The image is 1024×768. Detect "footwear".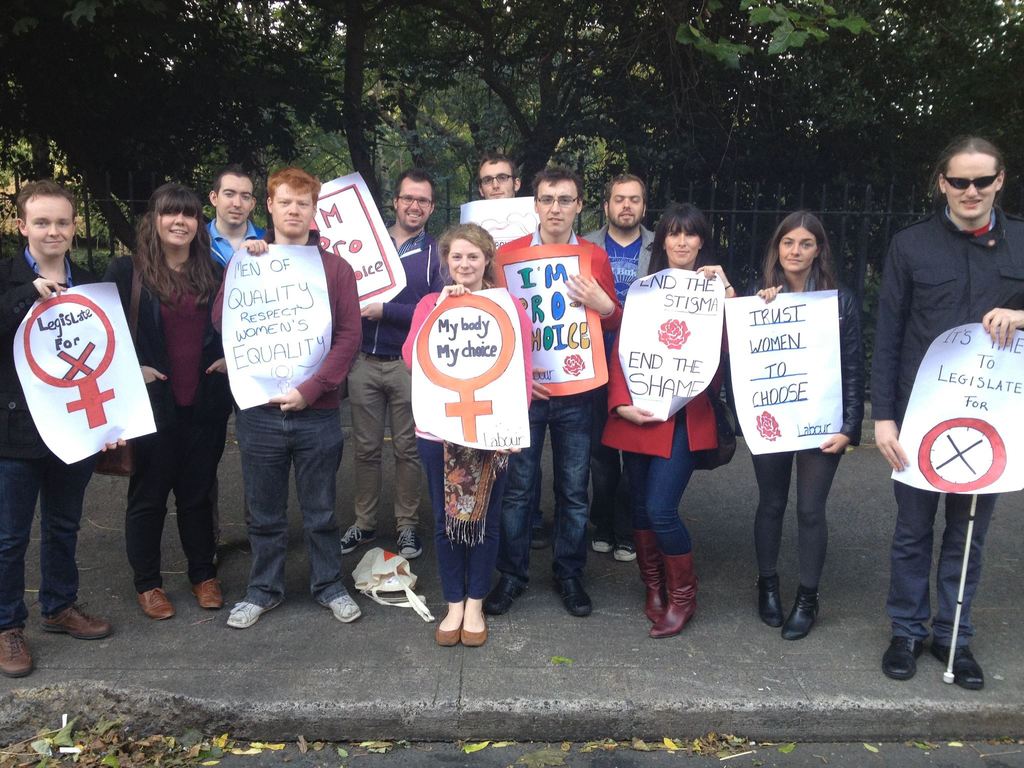
Detection: box=[927, 645, 985, 685].
